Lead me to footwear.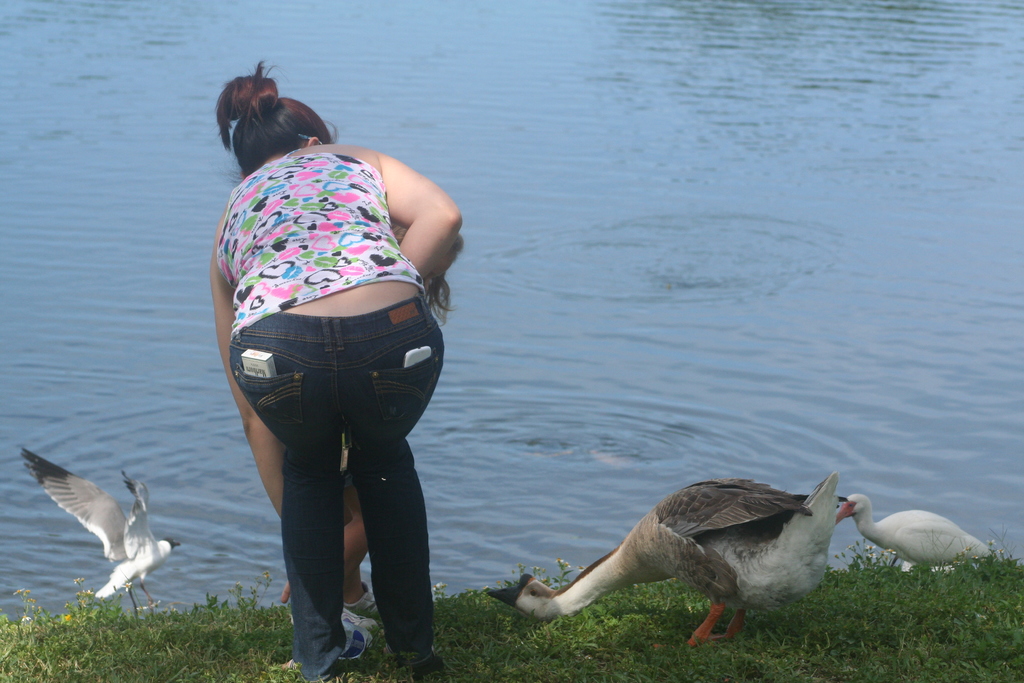
Lead to (x1=388, y1=645, x2=443, y2=677).
